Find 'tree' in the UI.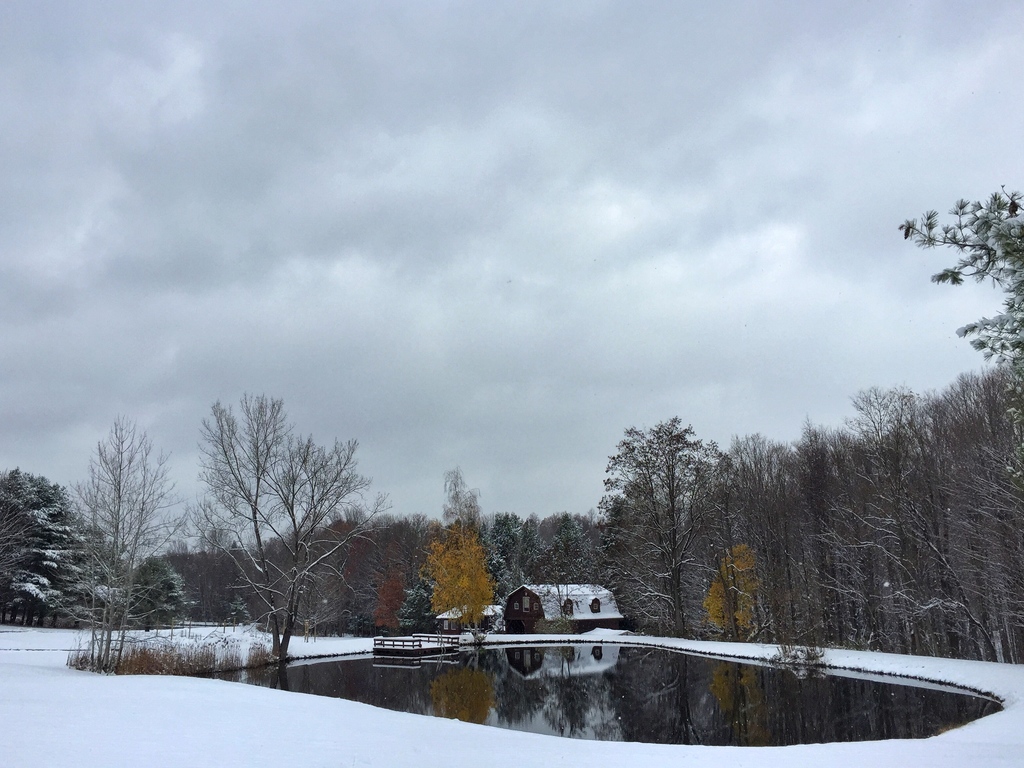
UI element at [x1=492, y1=514, x2=517, y2=570].
